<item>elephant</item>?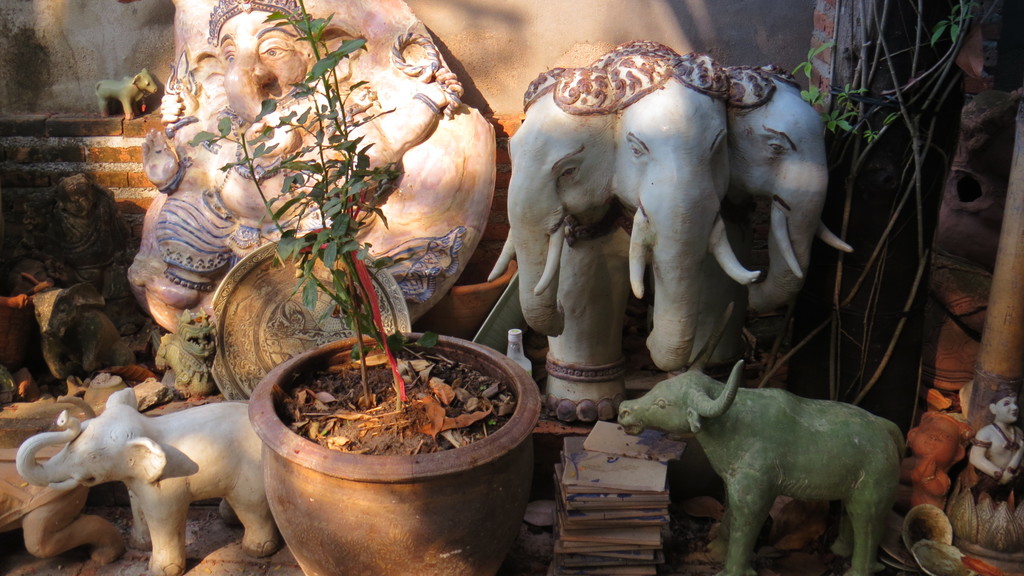
508:62:624:419
